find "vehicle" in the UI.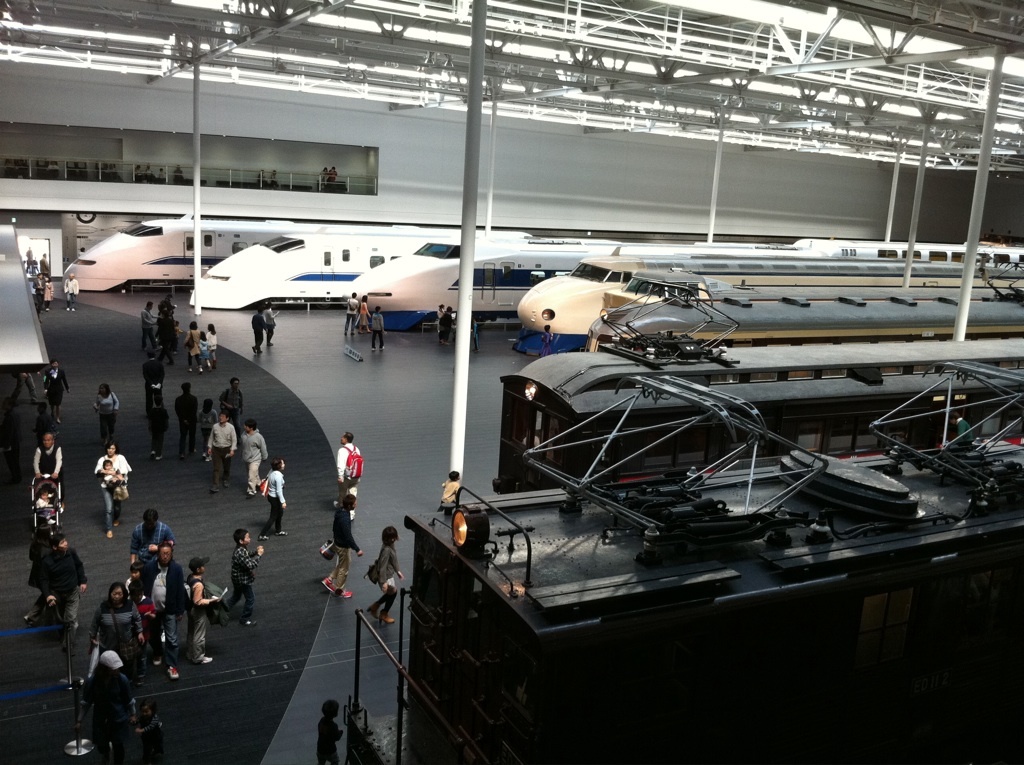
UI element at (354, 358, 1023, 764).
